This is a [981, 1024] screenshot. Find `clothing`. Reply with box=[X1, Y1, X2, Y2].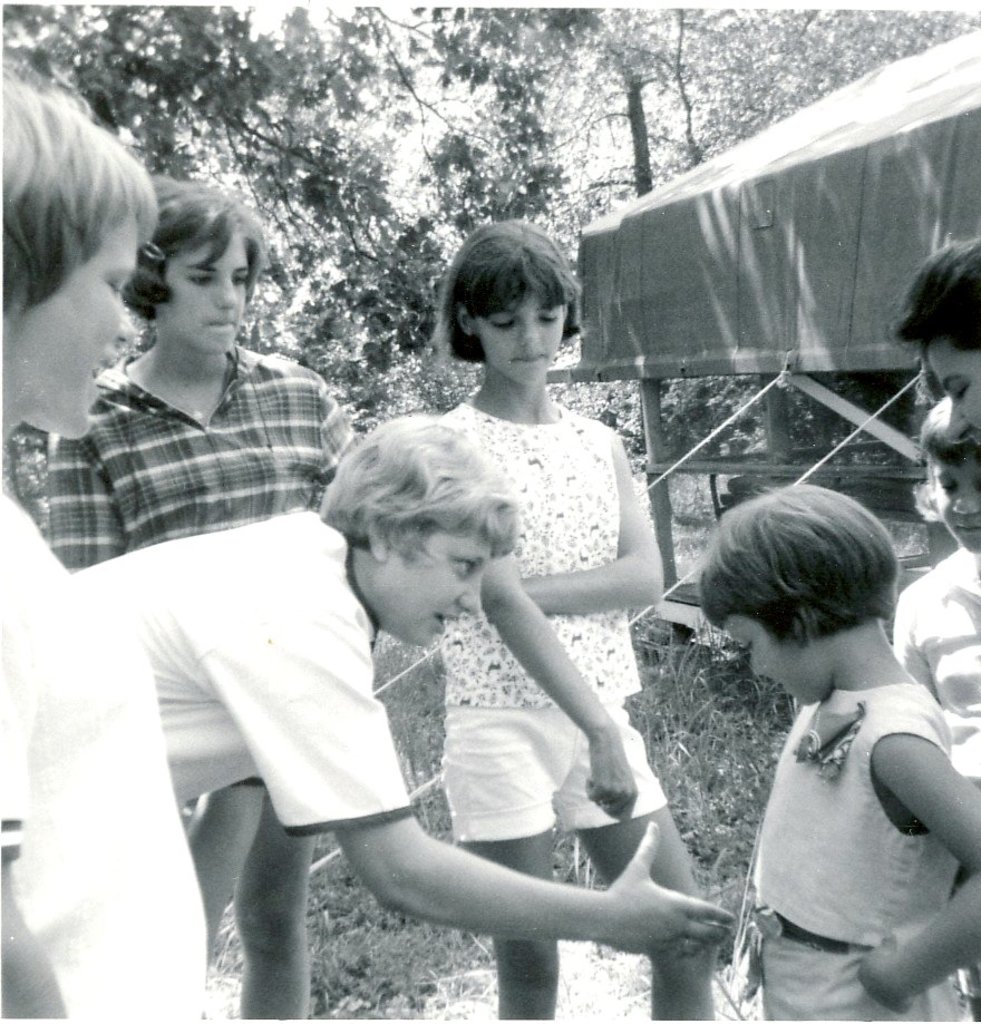
box=[438, 401, 673, 847].
